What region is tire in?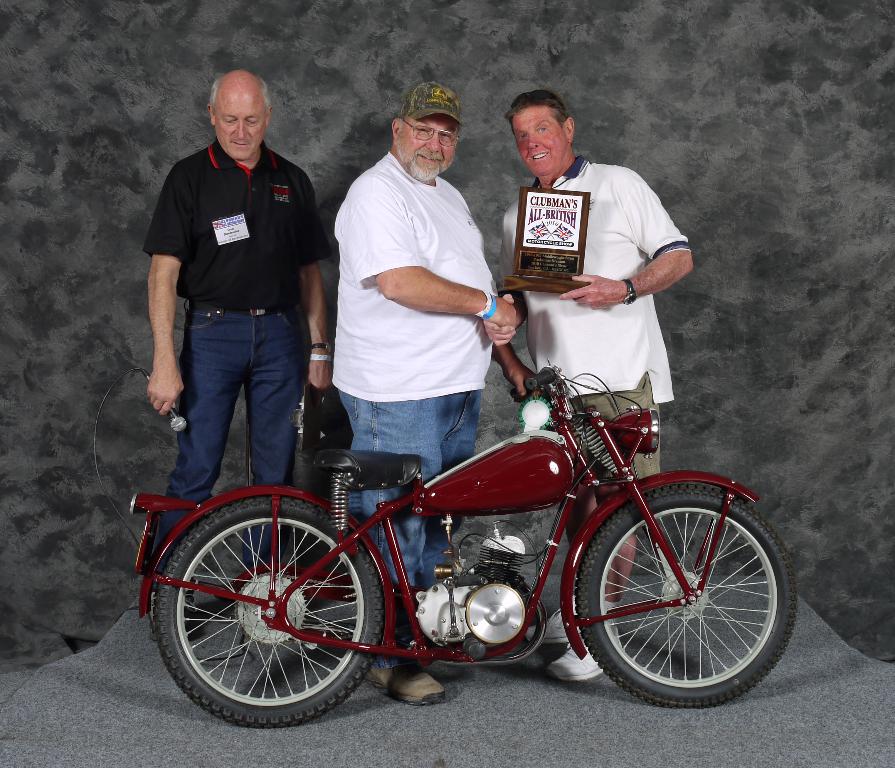
{"x1": 167, "y1": 494, "x2": 366, "y2": 733}.
